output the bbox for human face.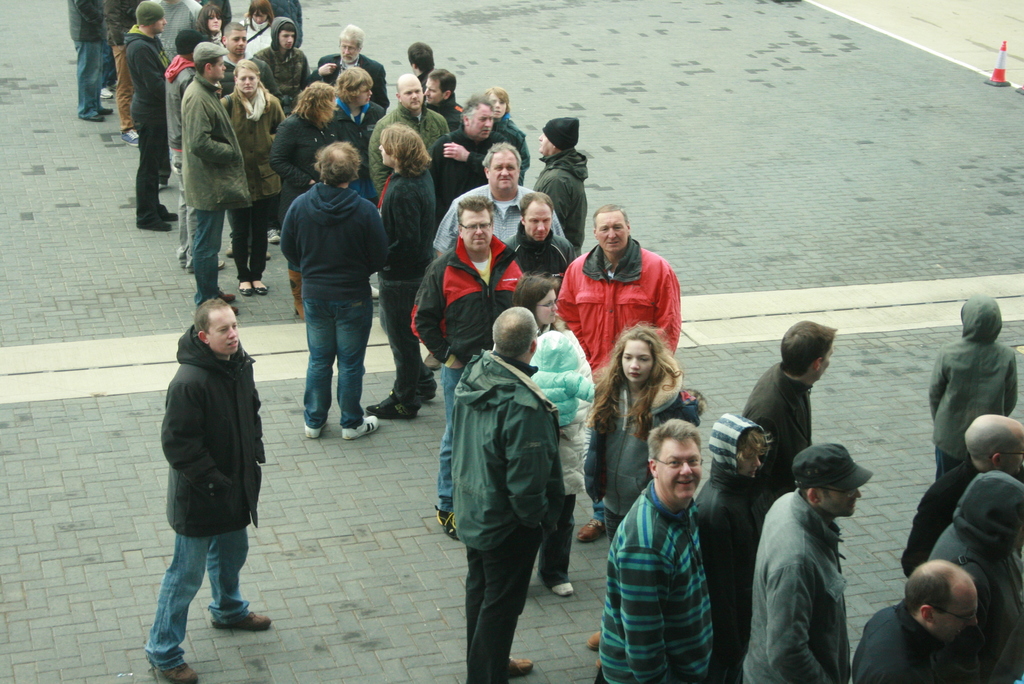
(537, 133, 553, 154).
